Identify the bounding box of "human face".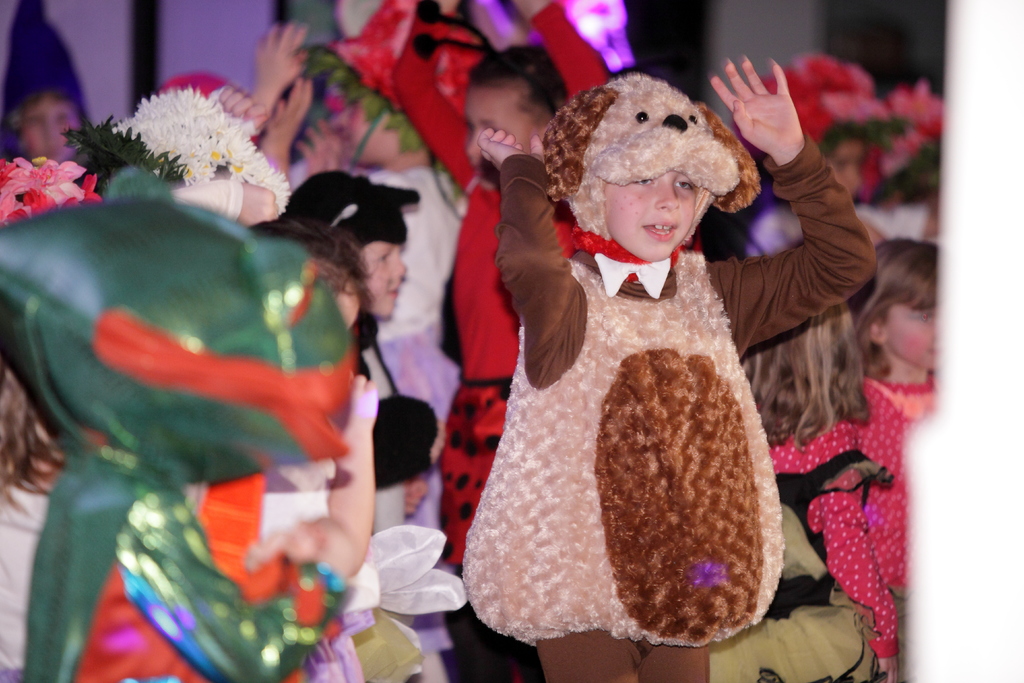
(x1=29, y1=96, x2=82, y2=161).
